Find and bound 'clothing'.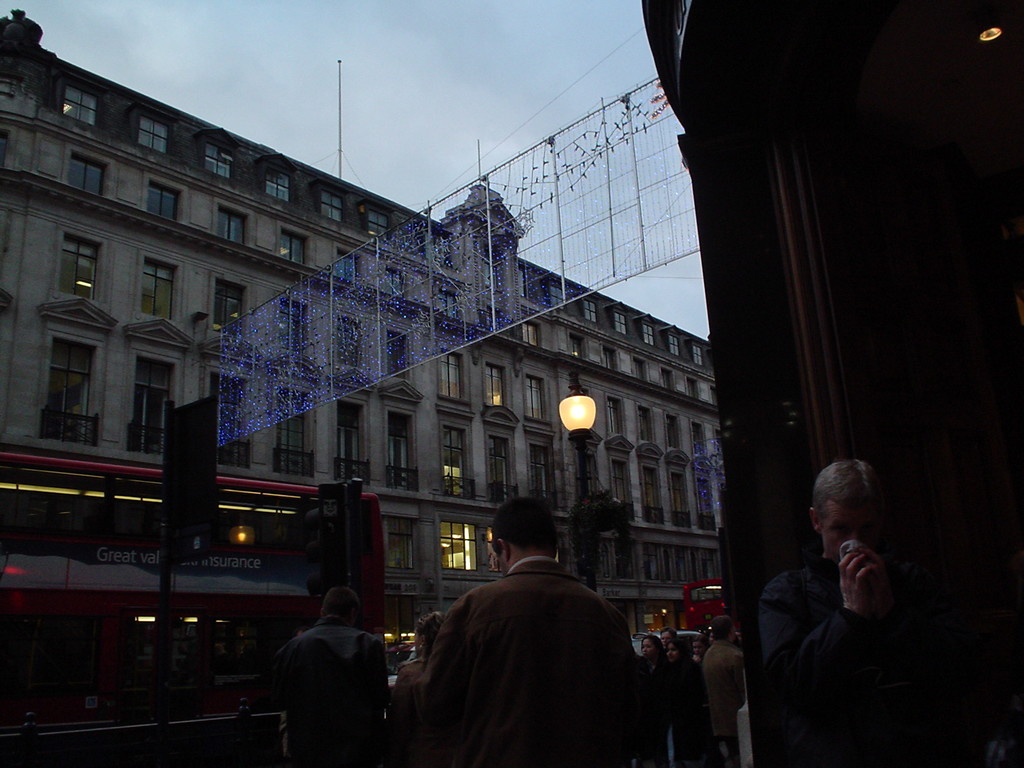
Bound: pyautogui.locateOnScreen(704, 643, 755, 765).
